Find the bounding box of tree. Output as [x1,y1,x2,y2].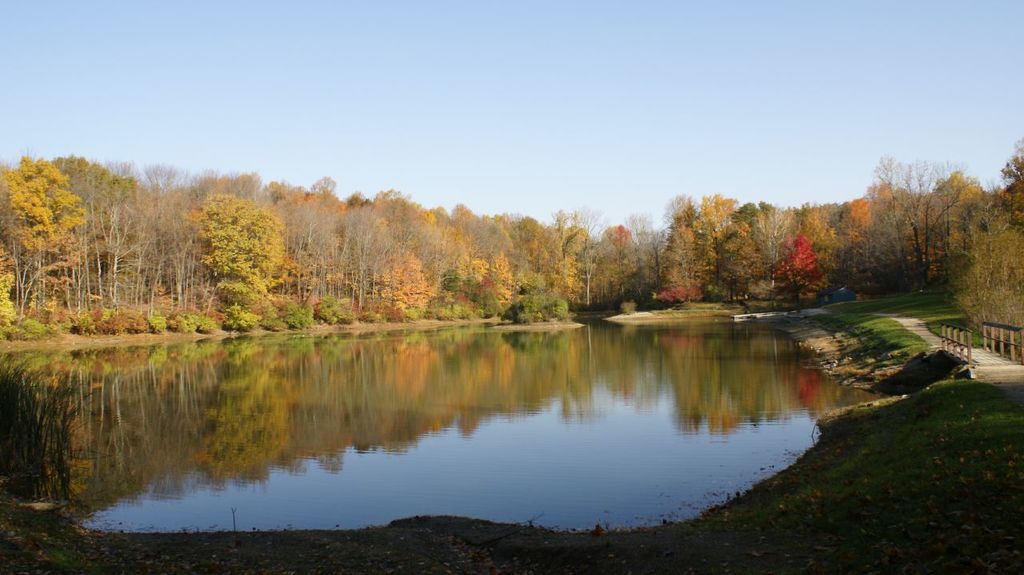
[0,151,70,308].
